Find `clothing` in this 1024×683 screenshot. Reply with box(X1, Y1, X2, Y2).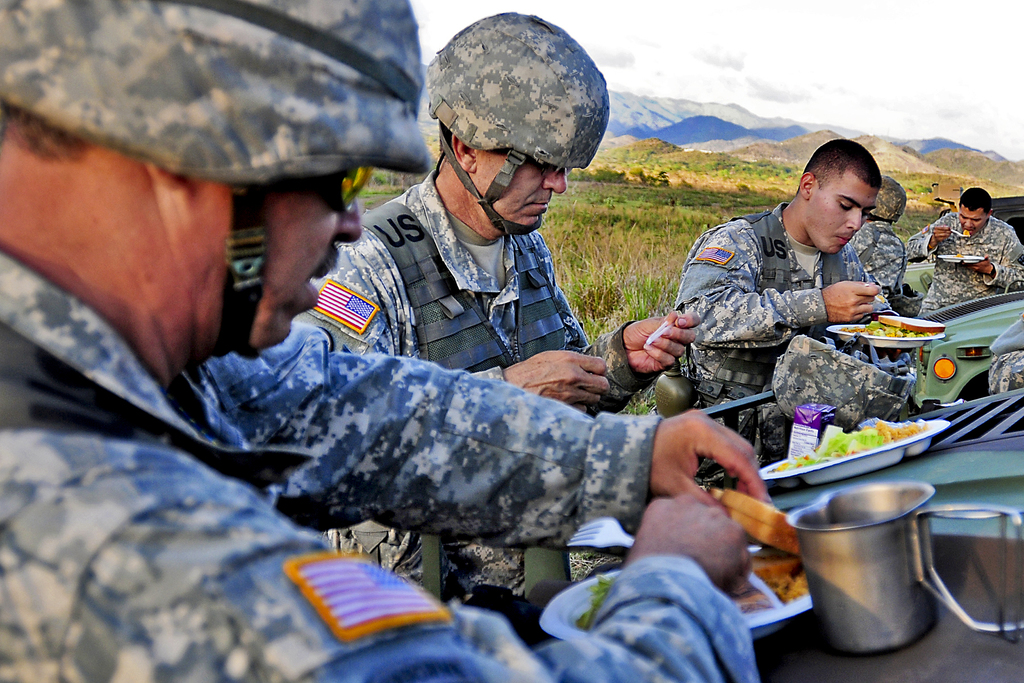
box(0, 243, 771, 682).
